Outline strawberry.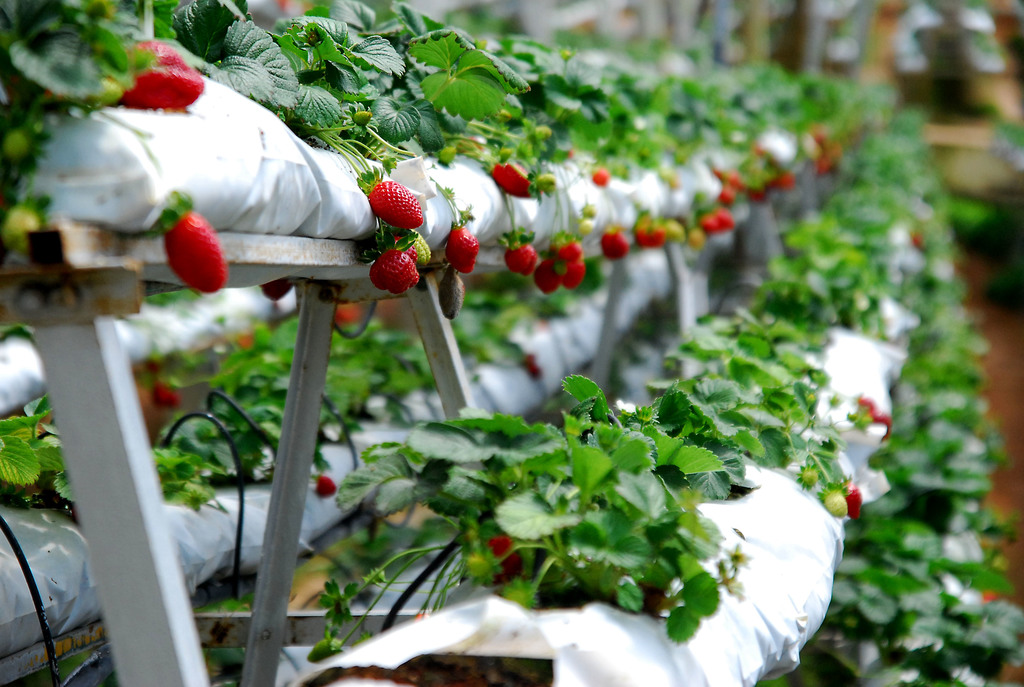
Outline: x1=525, y1=257, x2=559, y2=296.
